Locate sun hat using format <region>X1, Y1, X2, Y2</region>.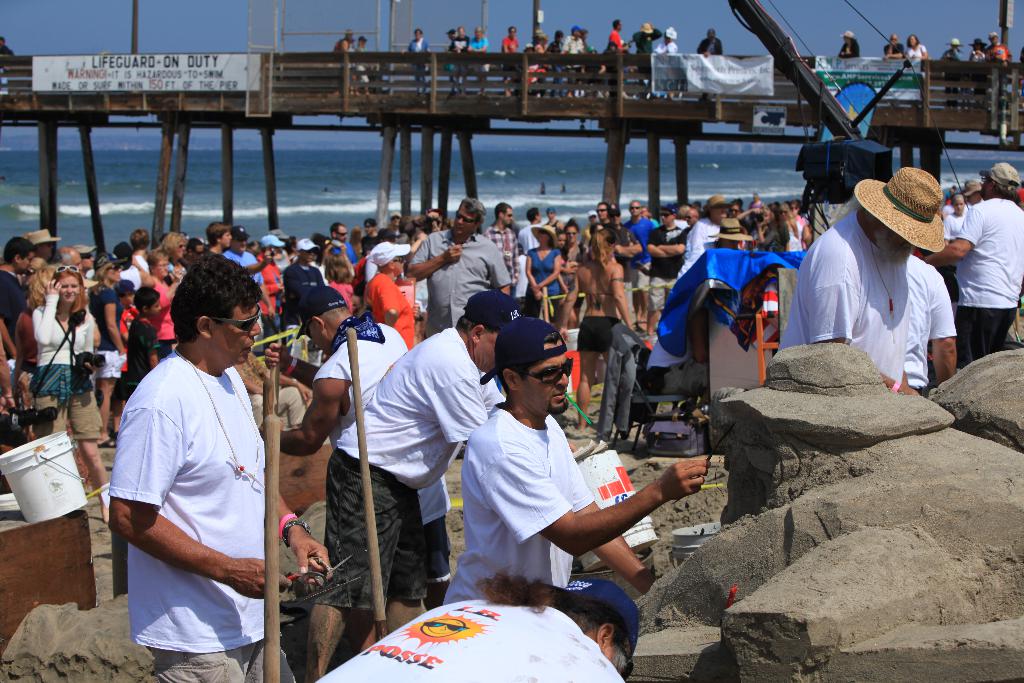
<region>362, 215, 378, 235</region>.
